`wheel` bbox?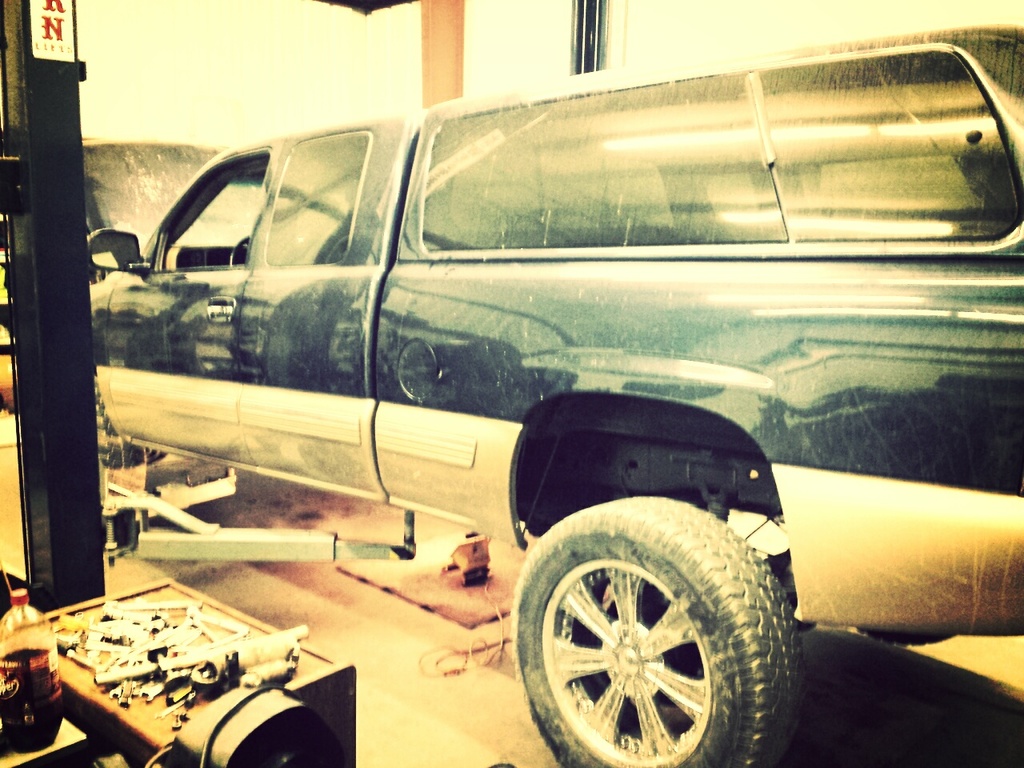
516 486 810 767
